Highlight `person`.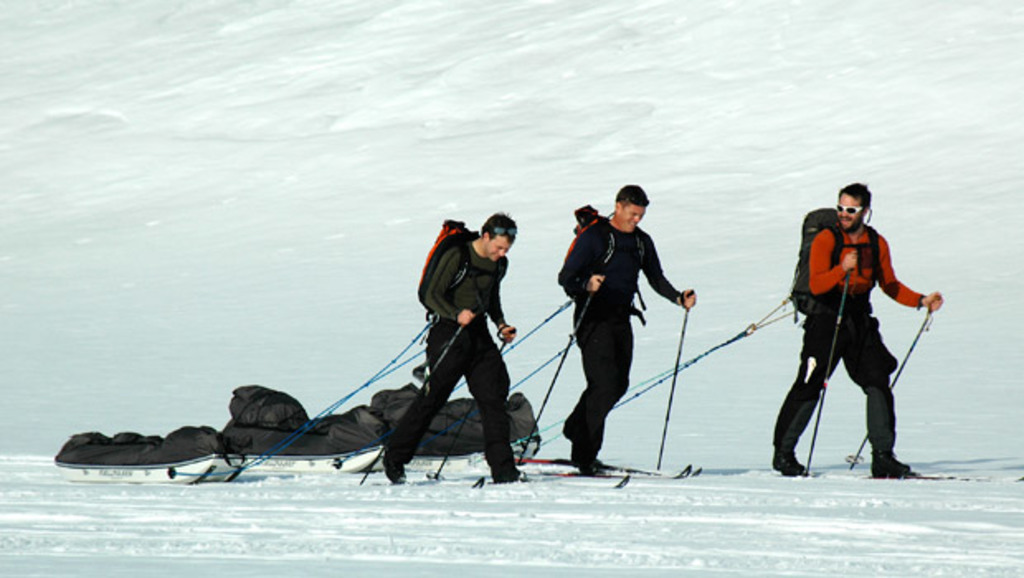
Highlighted region: 781 178 922 487.
